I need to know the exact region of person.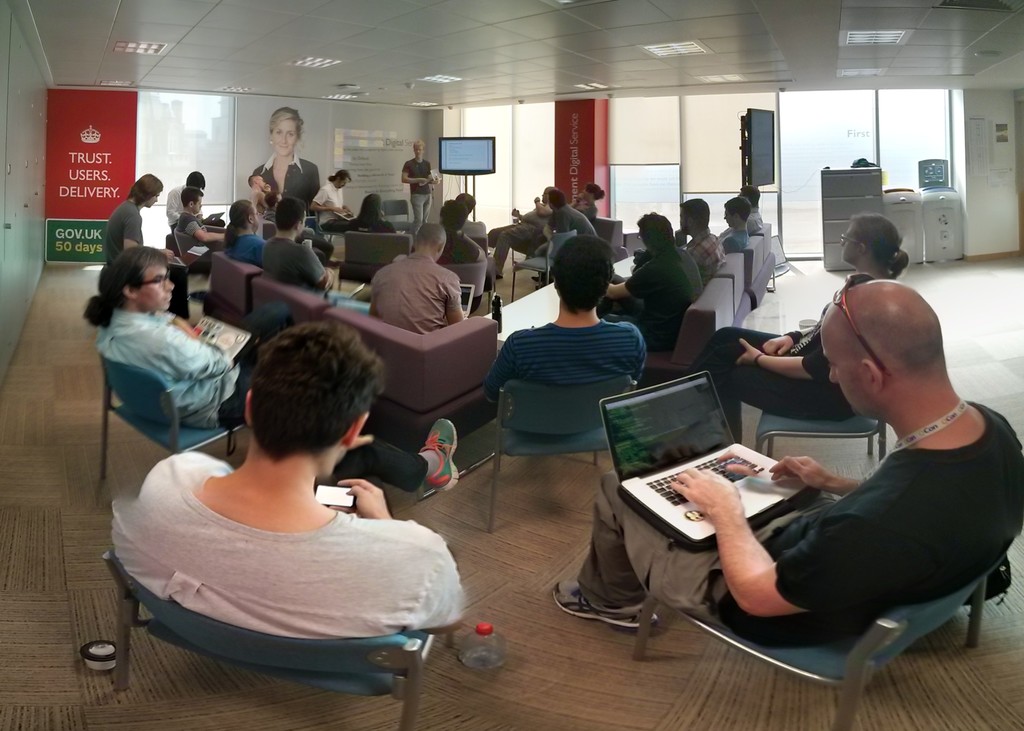
Region: rect(100, 169, 163, 263).
